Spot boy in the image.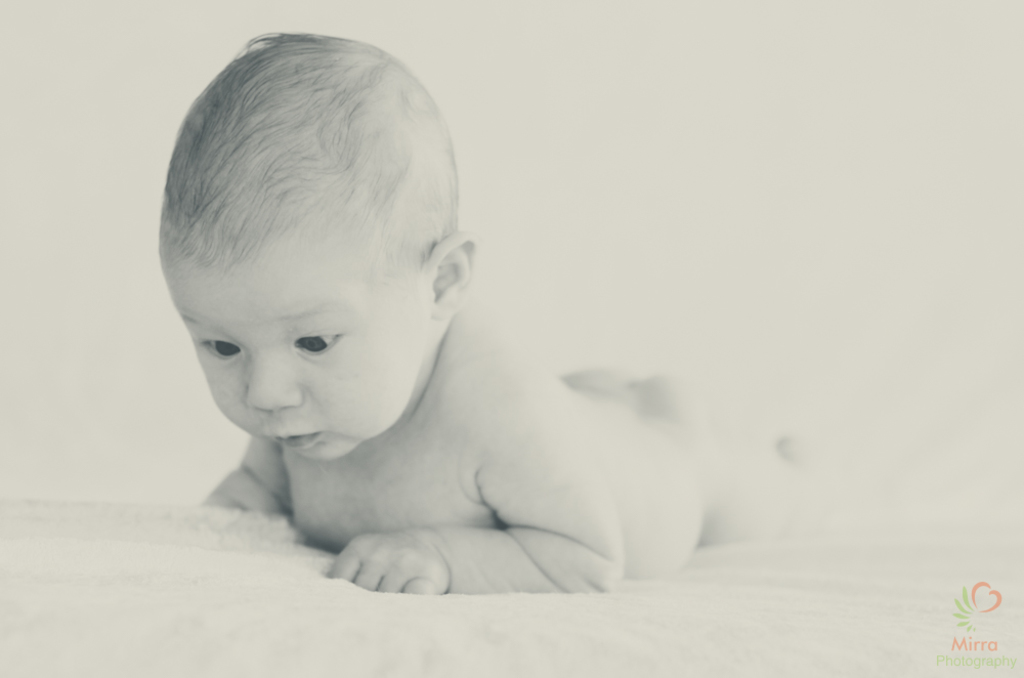
boy found at (154, 31, 818, 605).
